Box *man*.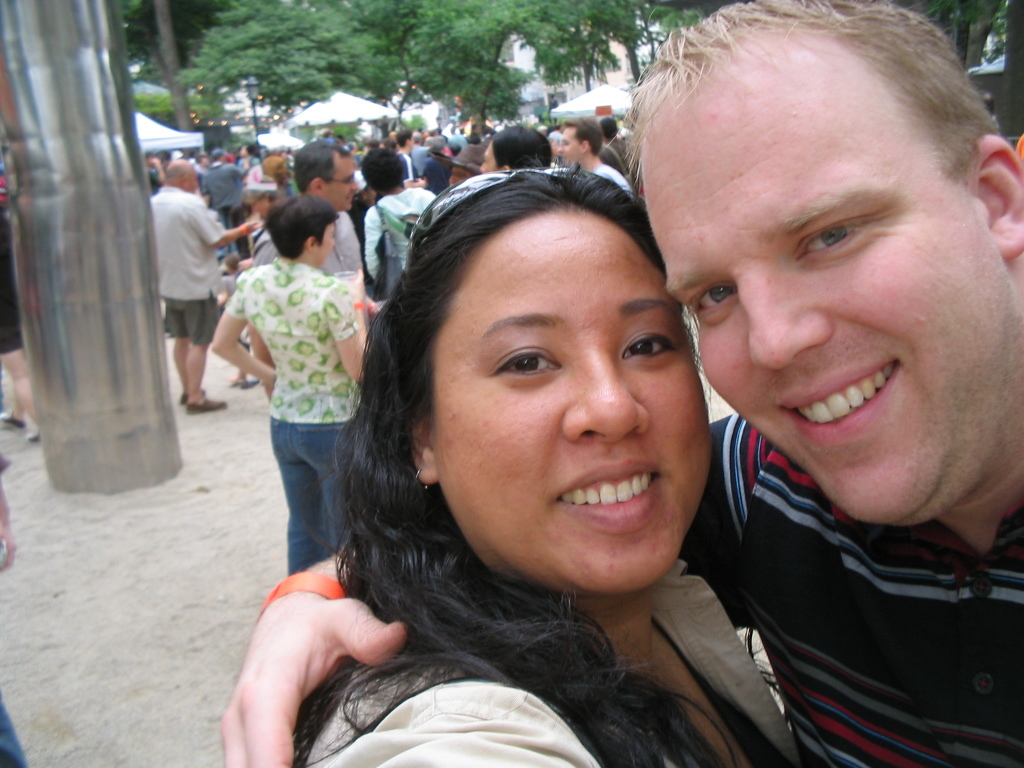
211,0,1023,767.
